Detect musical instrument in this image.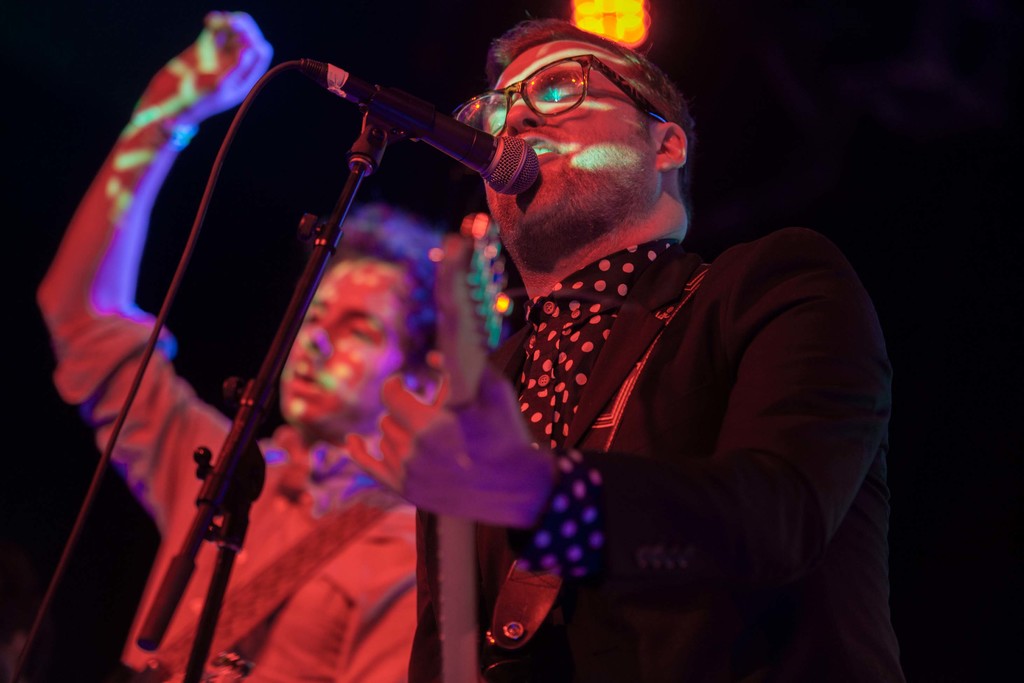
Detection: bbox=[408, 203, 514, 682].
